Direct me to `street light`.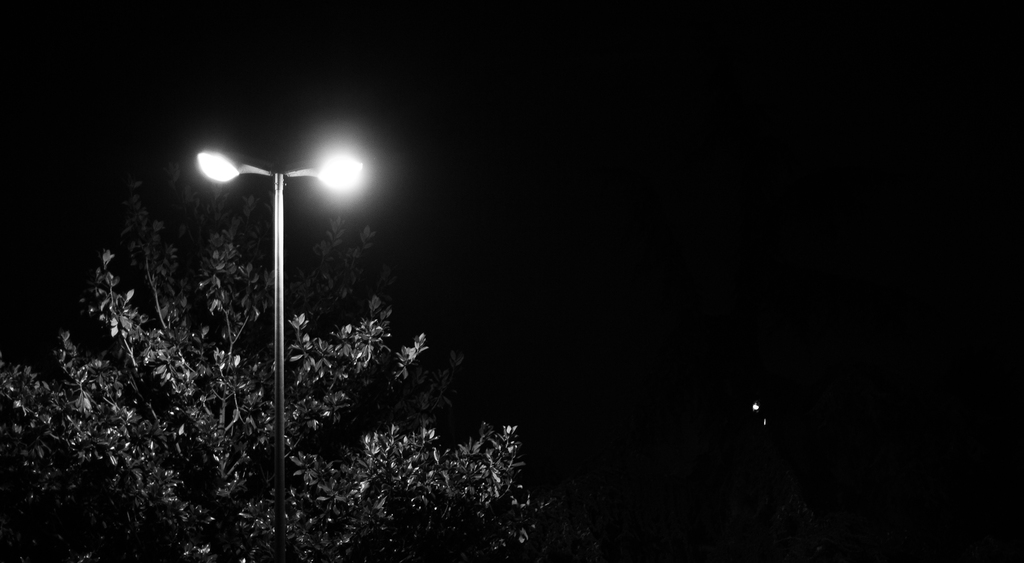
Direction: bbox=(190, 155, 369, 562).
